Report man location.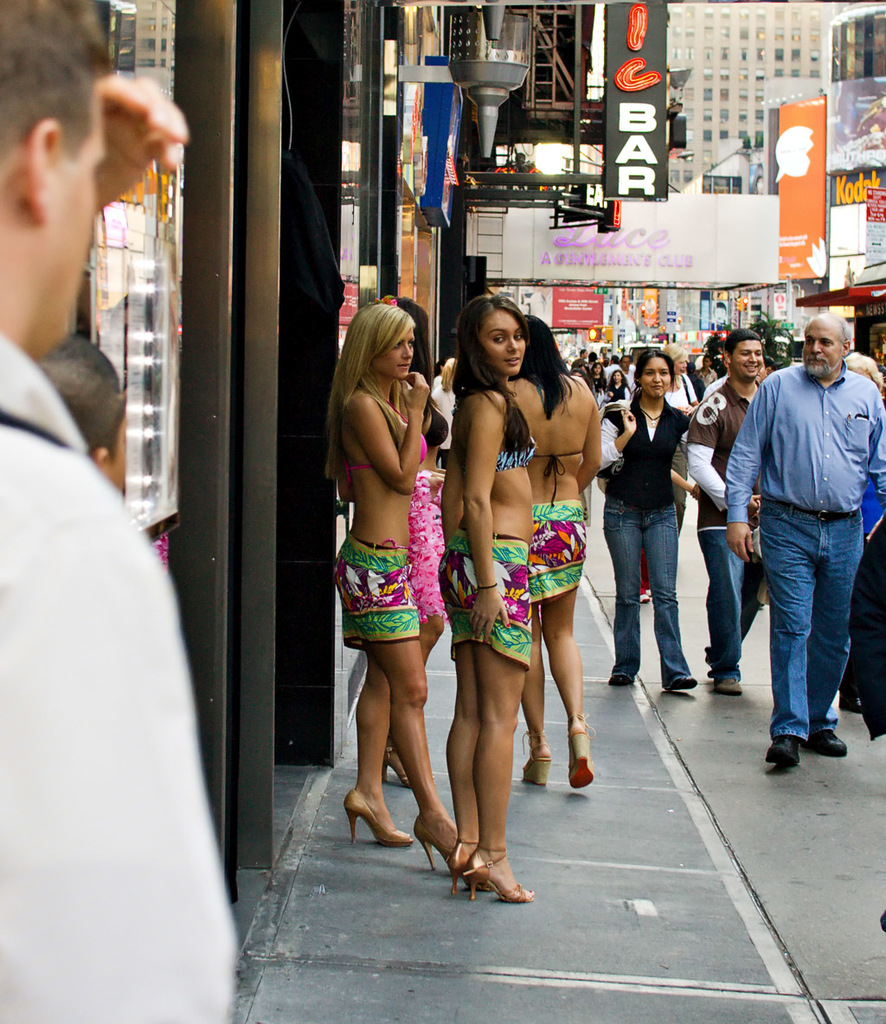
Report: rect(679, 323, 780, 693).
